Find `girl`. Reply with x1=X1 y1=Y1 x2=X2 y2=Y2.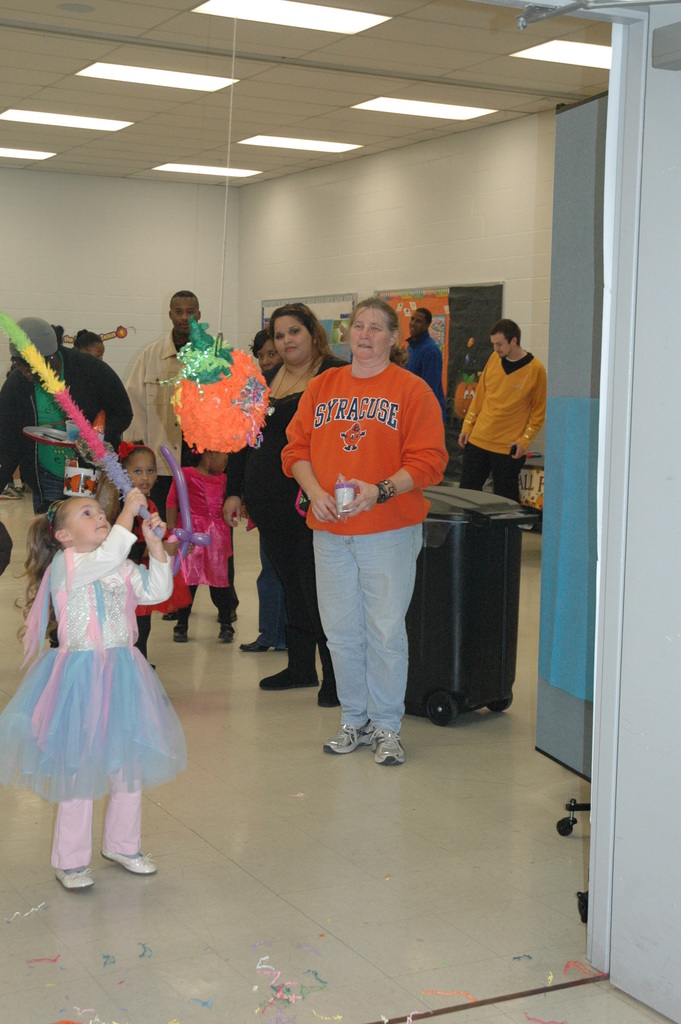
x1=0 y1=495 x2=192 y2=893.
